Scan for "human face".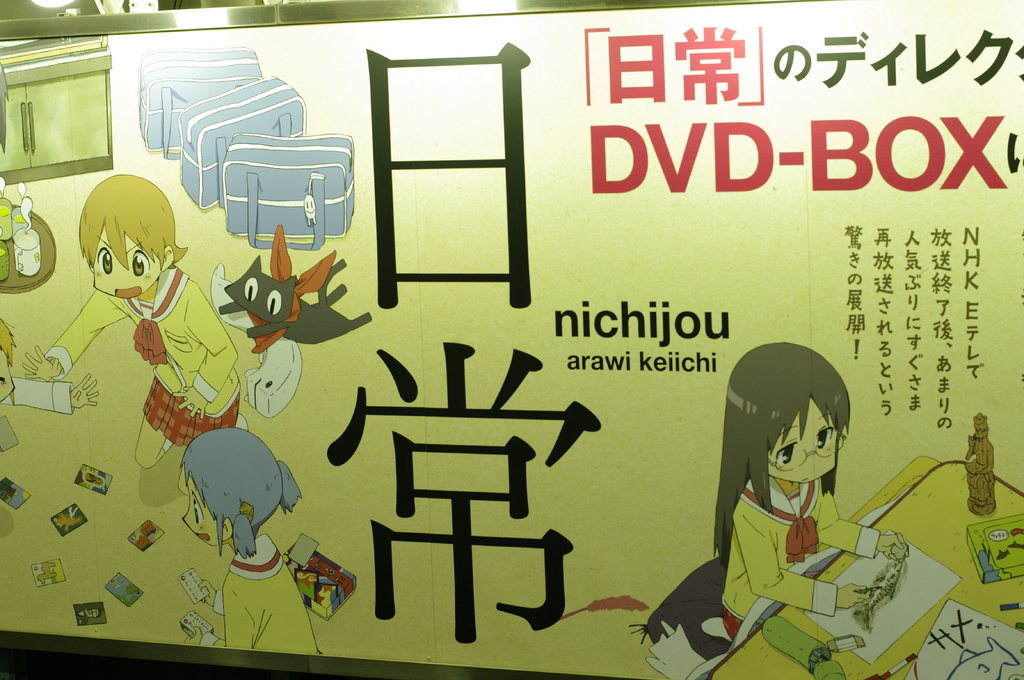
Scan result: locate(767, 390, 839, 482).
